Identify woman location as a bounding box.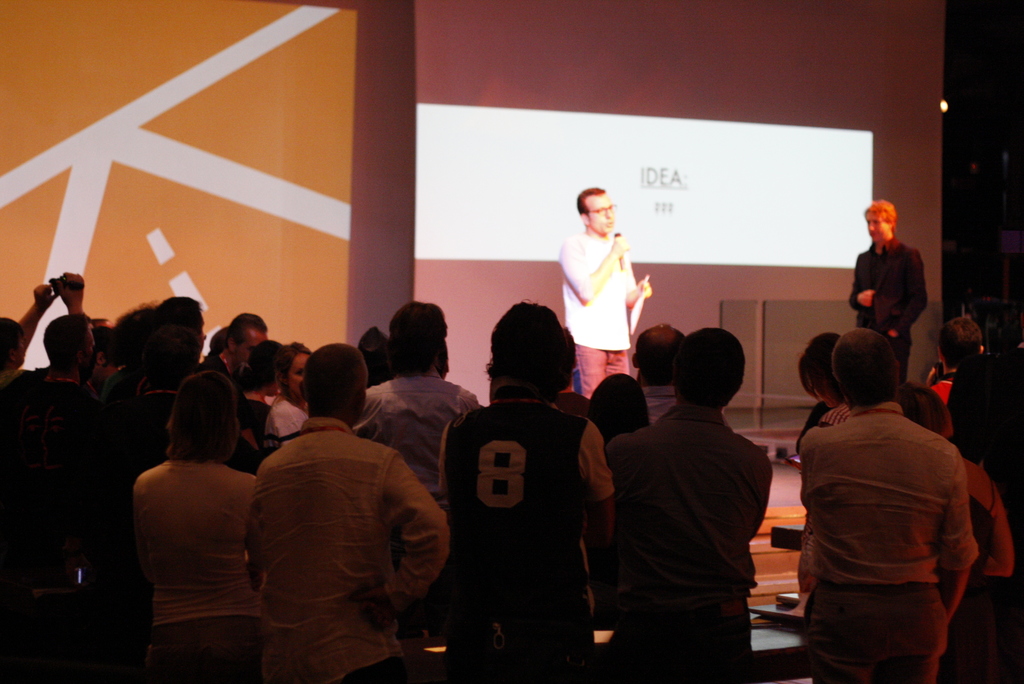
bbox(583, 371, 651, 443).
